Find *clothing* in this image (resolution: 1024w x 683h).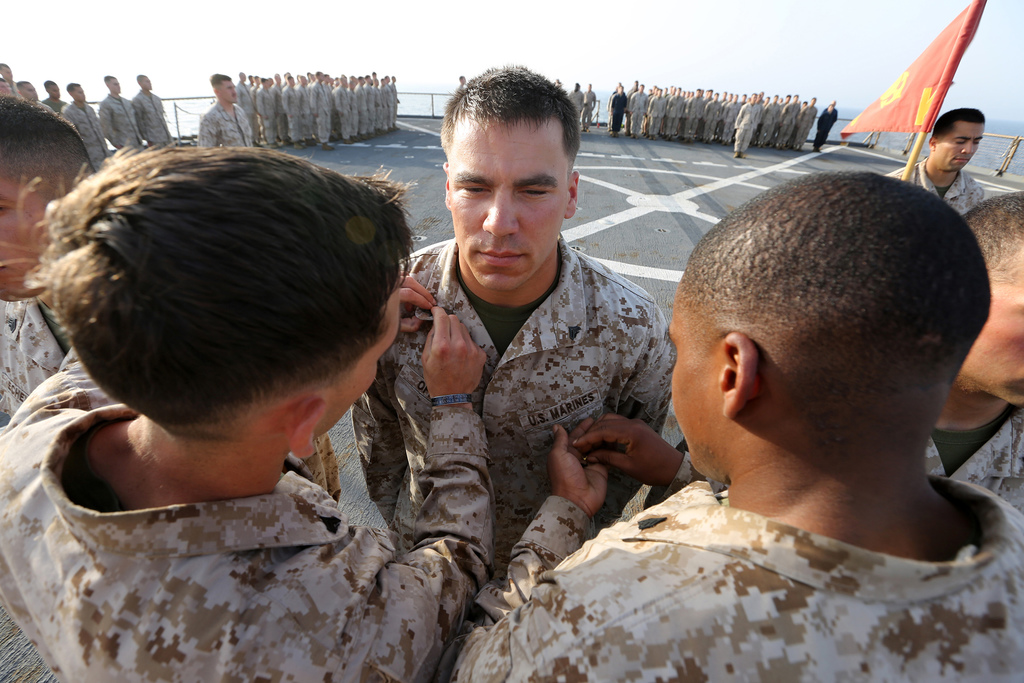
719/102/742/143.
